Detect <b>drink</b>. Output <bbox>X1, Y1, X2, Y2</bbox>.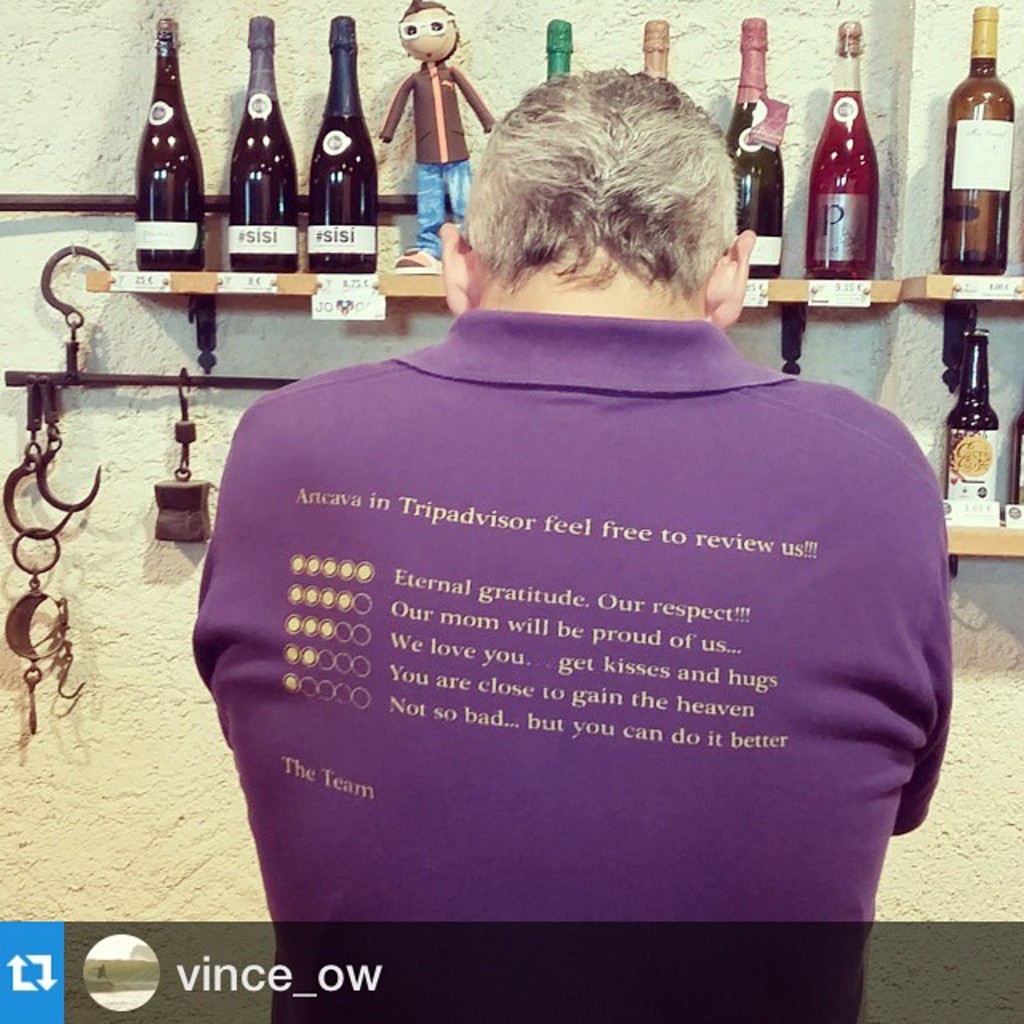
<bbox>939, 8, 1014, 266</bbox>.
